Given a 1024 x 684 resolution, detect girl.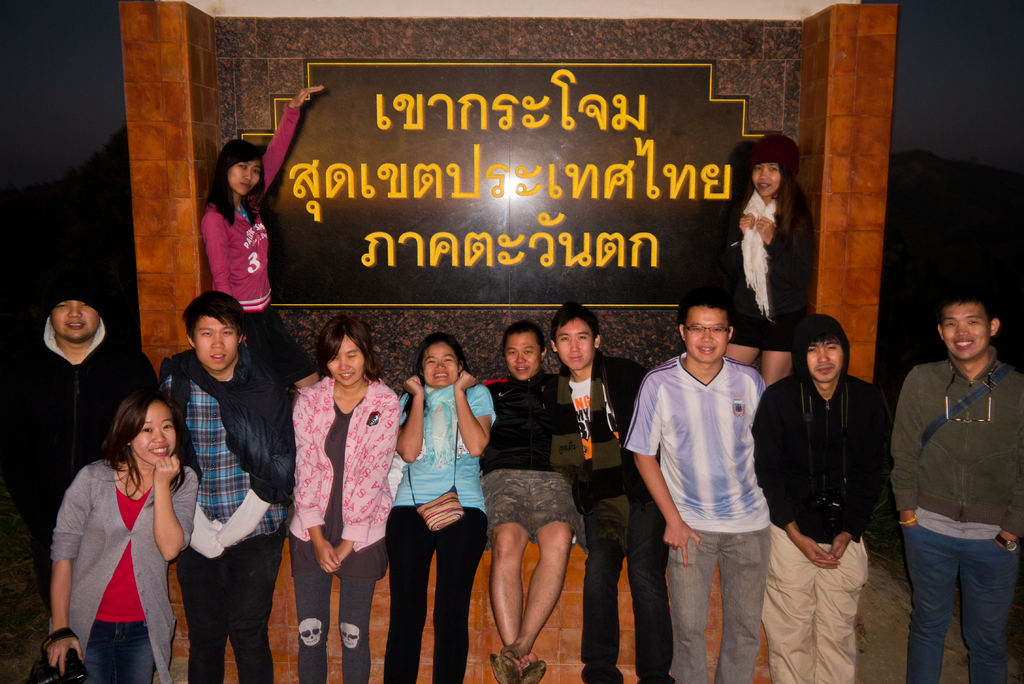
Rect(291, 313, 405, 683).
